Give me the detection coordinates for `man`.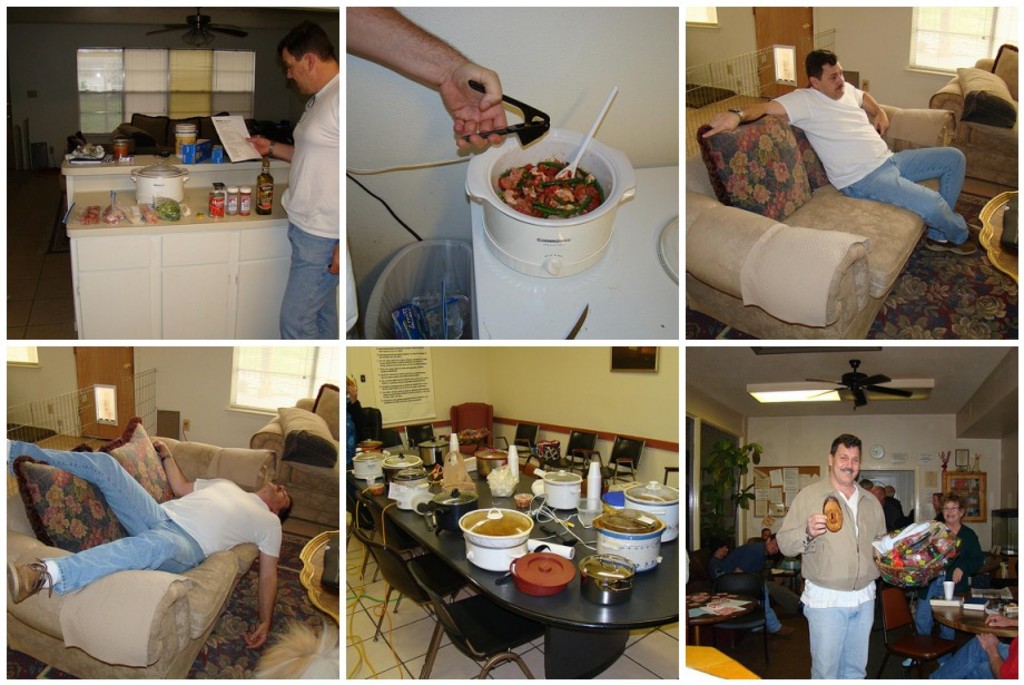
x1=859 y1=476 x2=883 y2=496.
